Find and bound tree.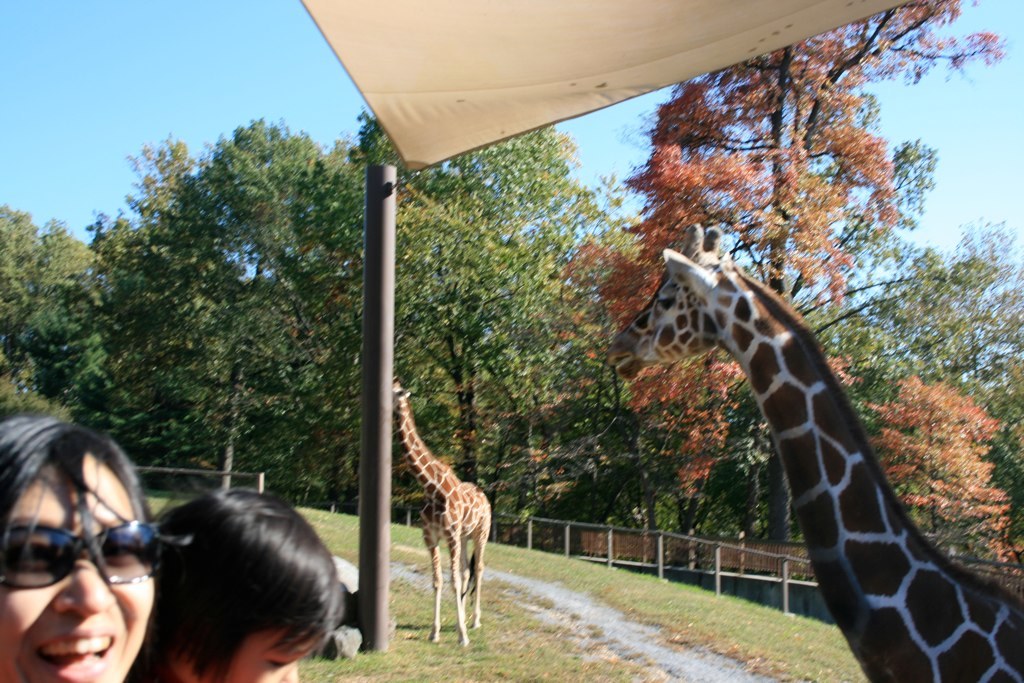
Bound: [left=367, top=103, right=593, bottom=537].
